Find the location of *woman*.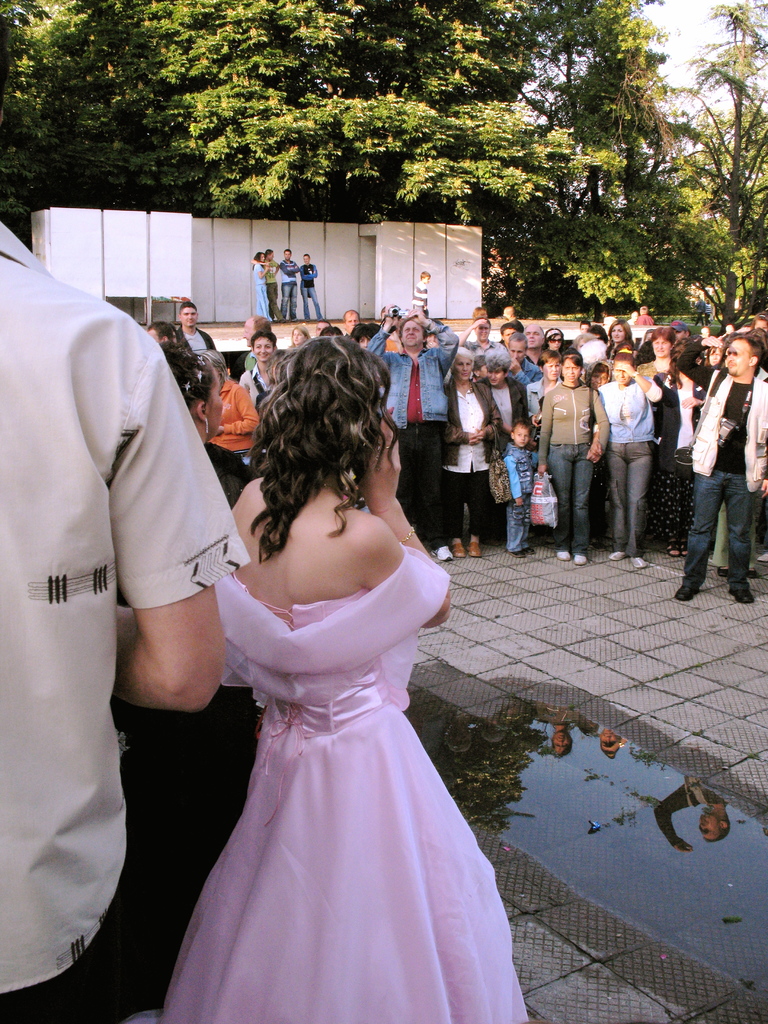
Location: {"left": 479, "top": 348, "right": 531, "bottom": 552}.
